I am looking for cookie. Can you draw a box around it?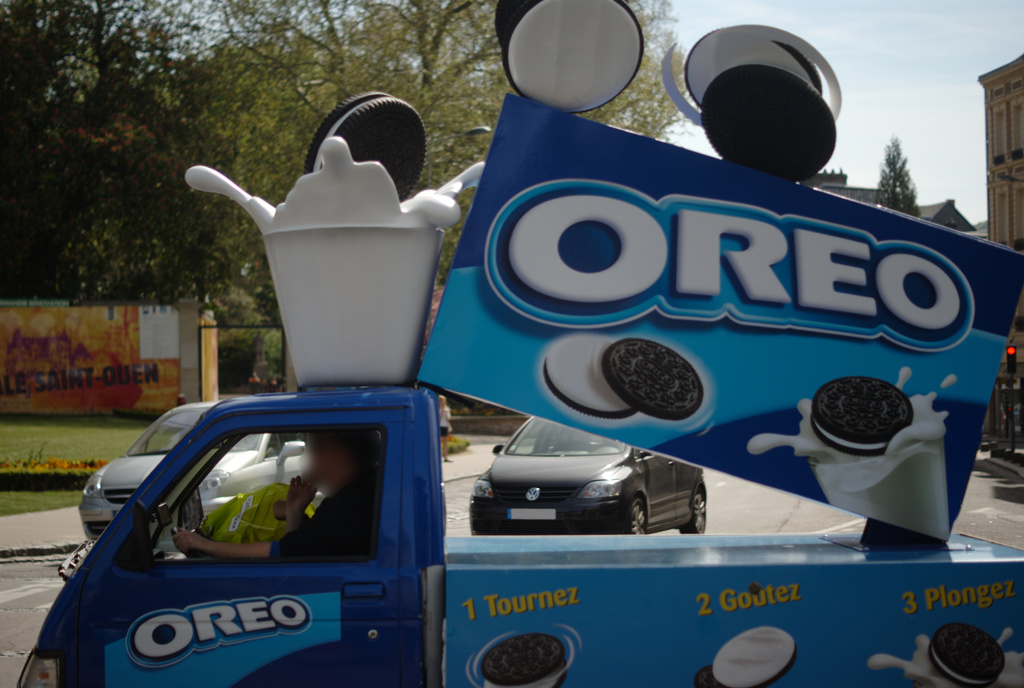
Sure, the bounding box is 300,88,430,198.
